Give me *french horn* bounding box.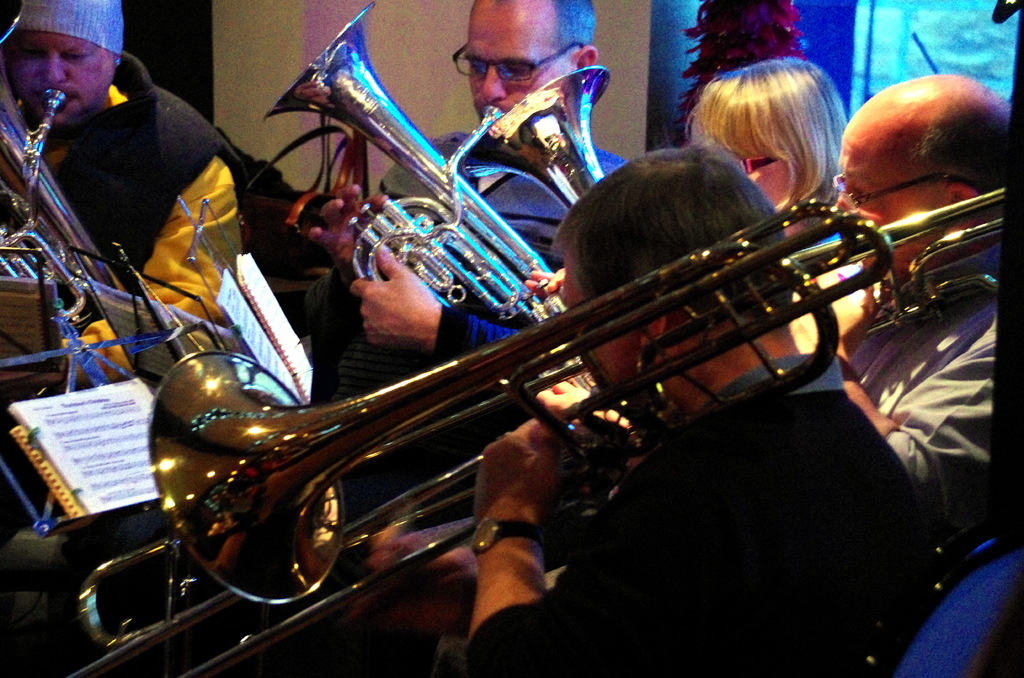
bbox=(282, 55, 571, 334).
